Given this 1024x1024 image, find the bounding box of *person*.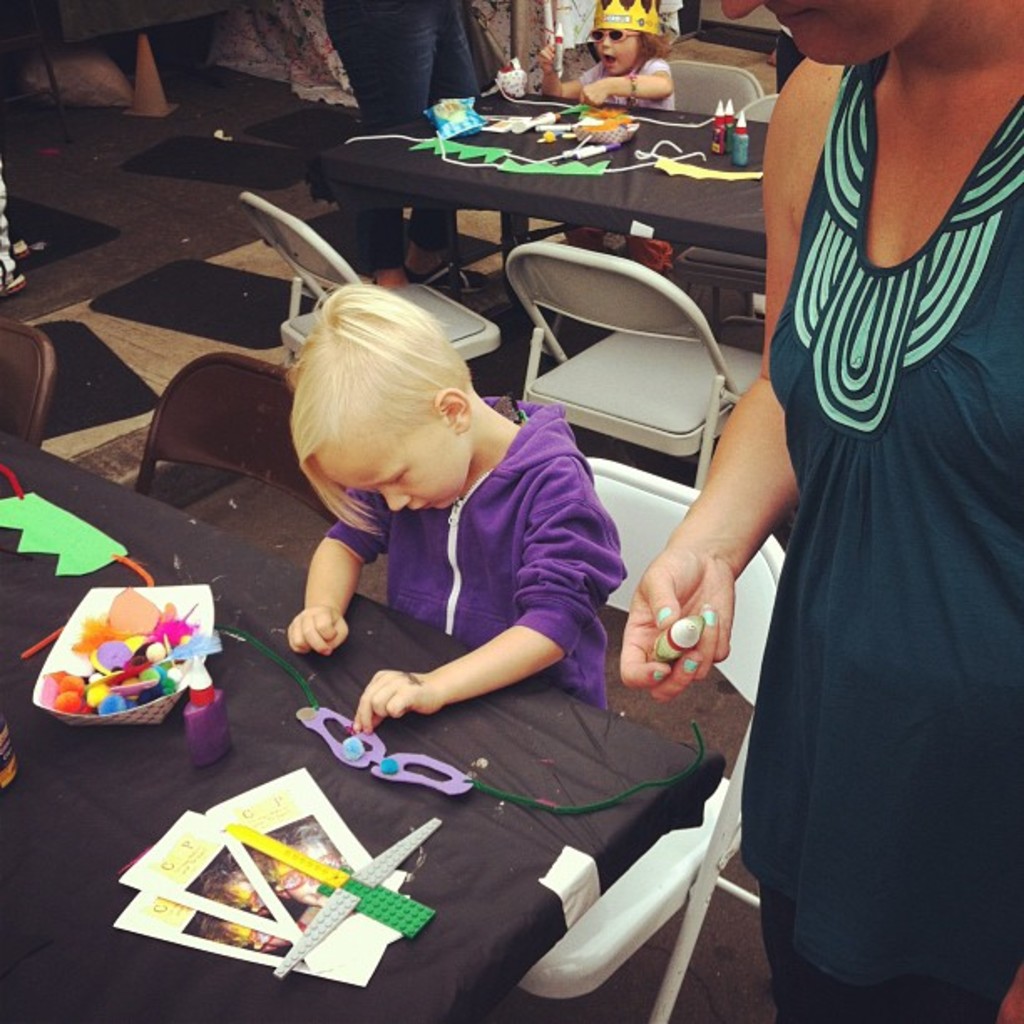
279:283:636:741.
